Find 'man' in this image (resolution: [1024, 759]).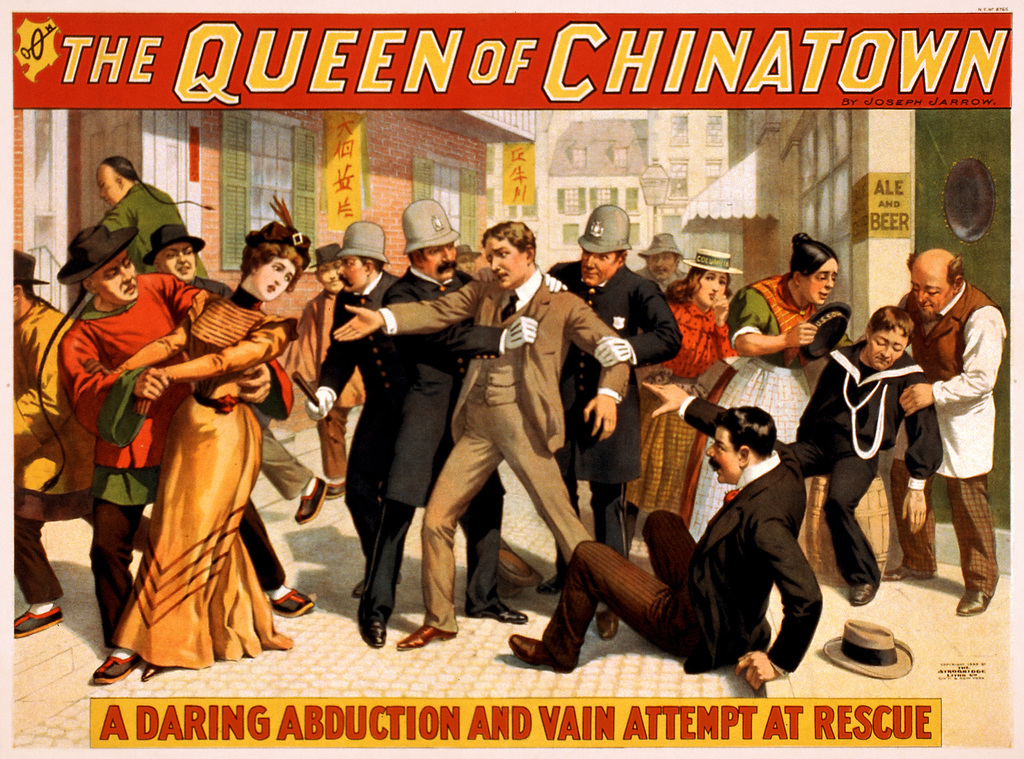
(295,212,403,601).
